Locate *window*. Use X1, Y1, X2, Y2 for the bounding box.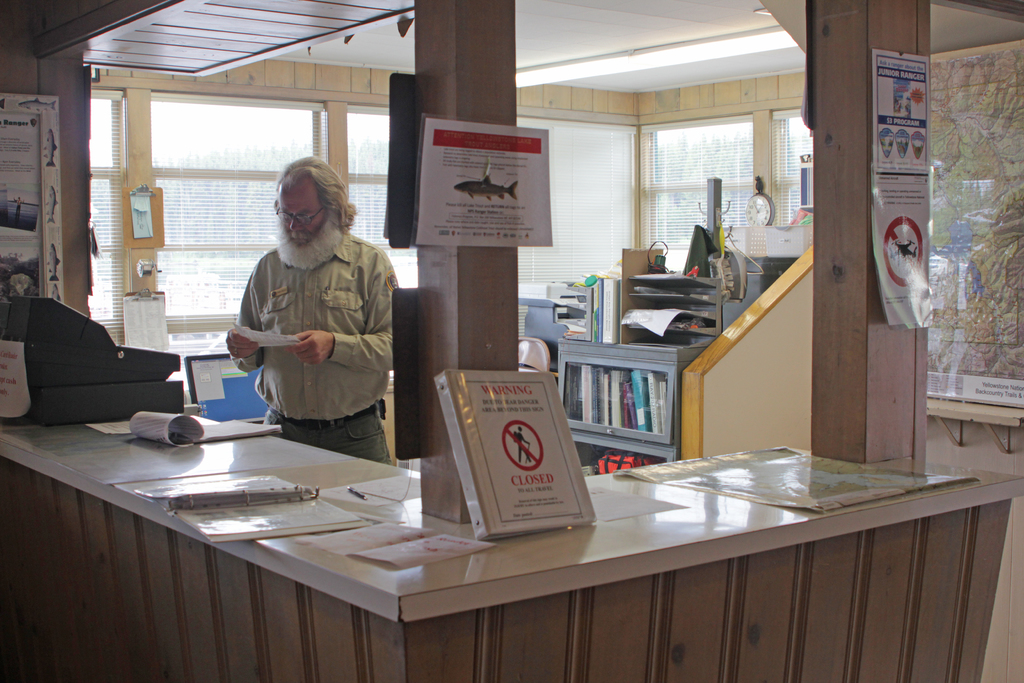
88, 93, 124, 345.
